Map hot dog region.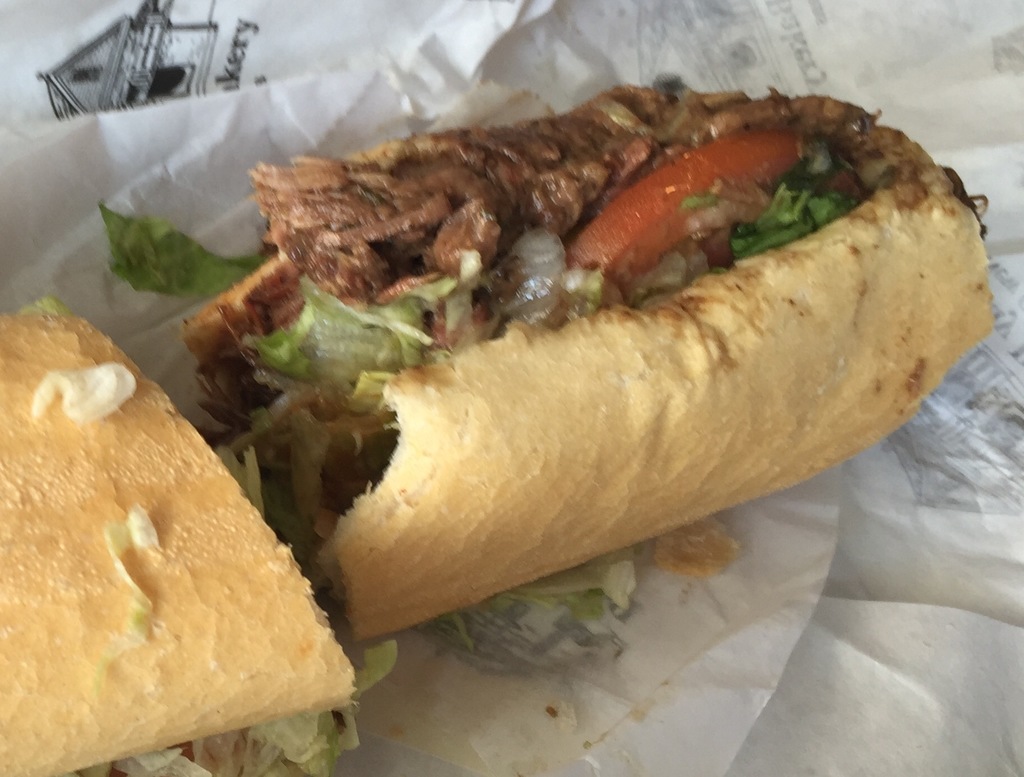
Mapped to bbox=[0, 69, 987, 776].
